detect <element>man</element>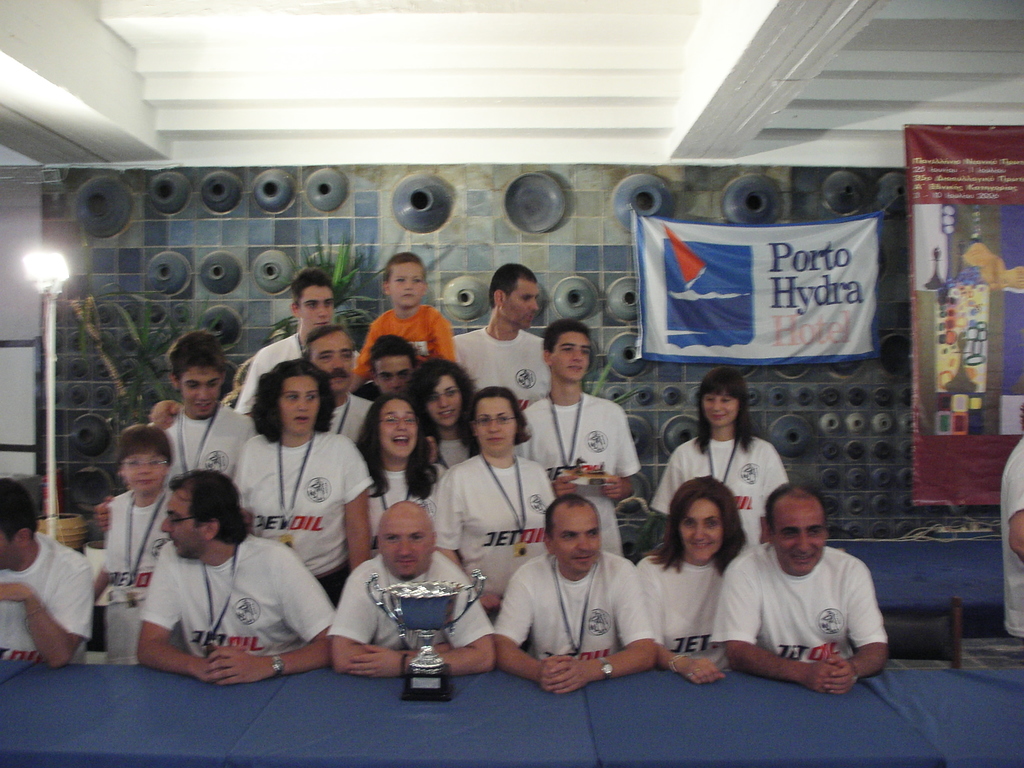
722,493,893,709
